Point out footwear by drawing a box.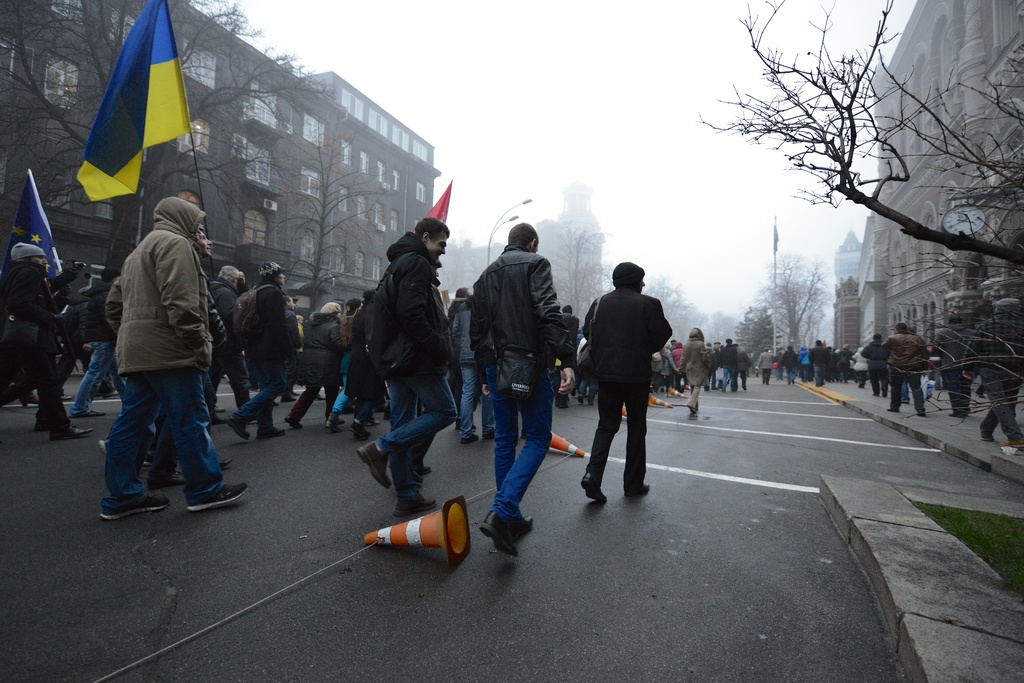
{"x1": 33, "y1": 417, "x2": 49, "y2": 435}.
